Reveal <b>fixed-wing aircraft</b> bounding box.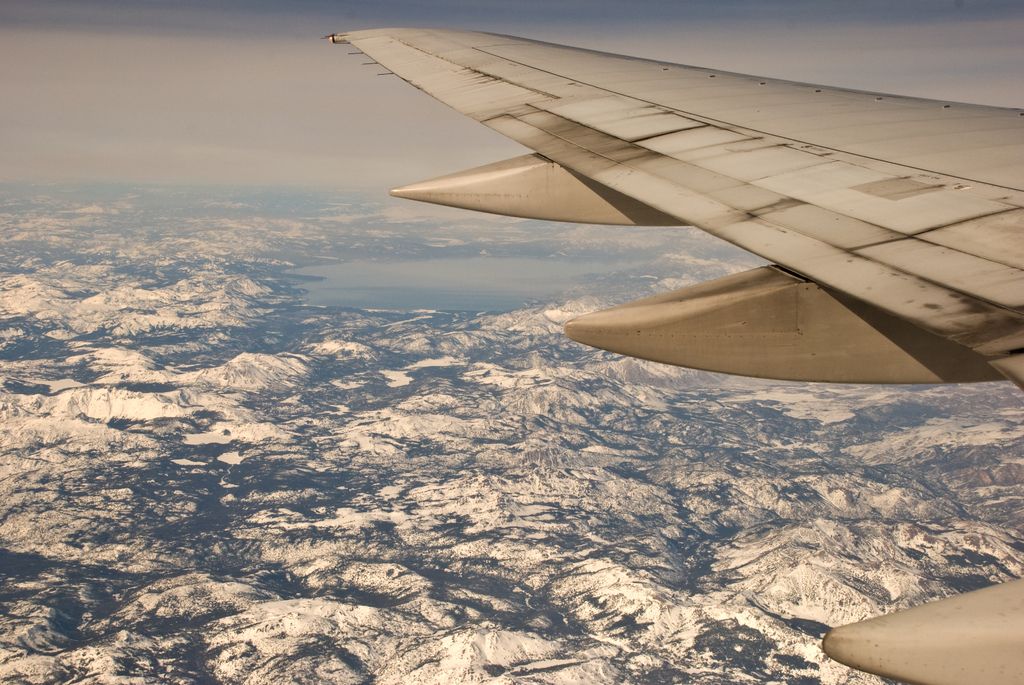
Revealed: pyautogui.locateOnScreen(324, 26, 1023, 684).
